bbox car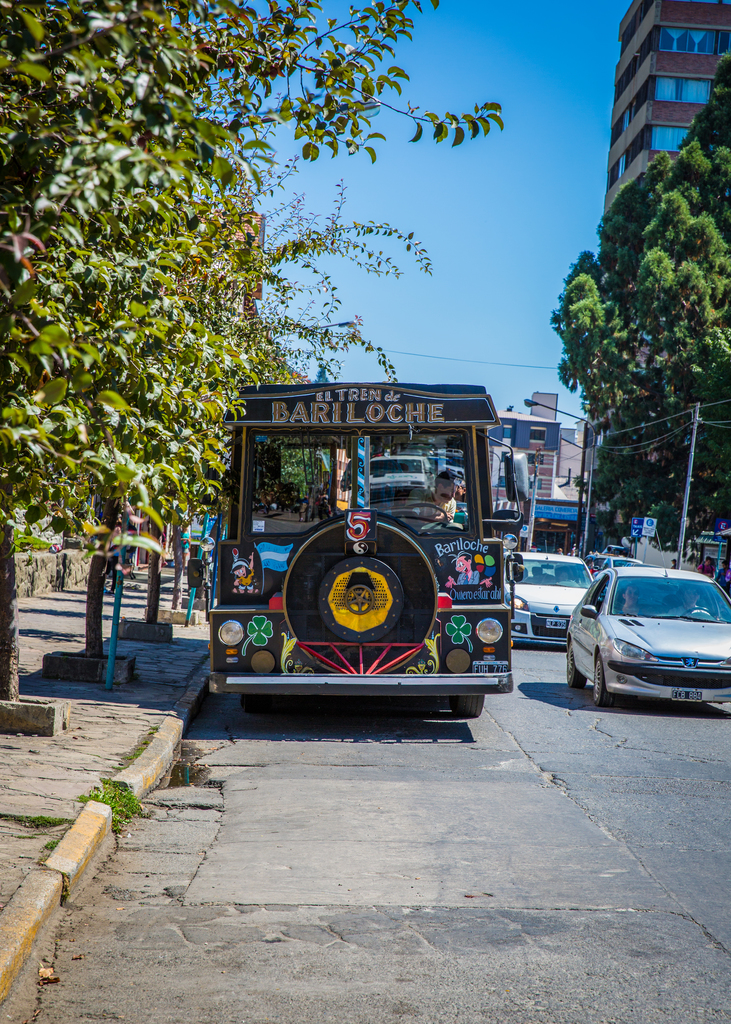
(x1=569, y1=566, x2=730, y2=705)
